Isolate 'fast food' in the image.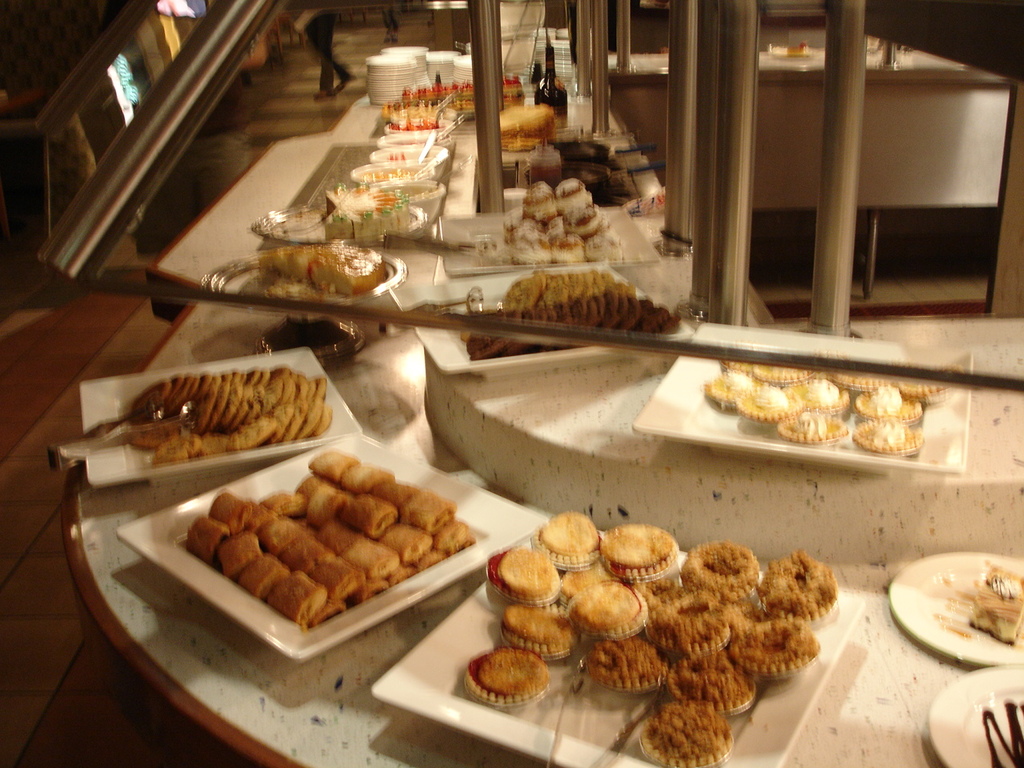
Isolated region: BBox(497, 102, 554, 150).
